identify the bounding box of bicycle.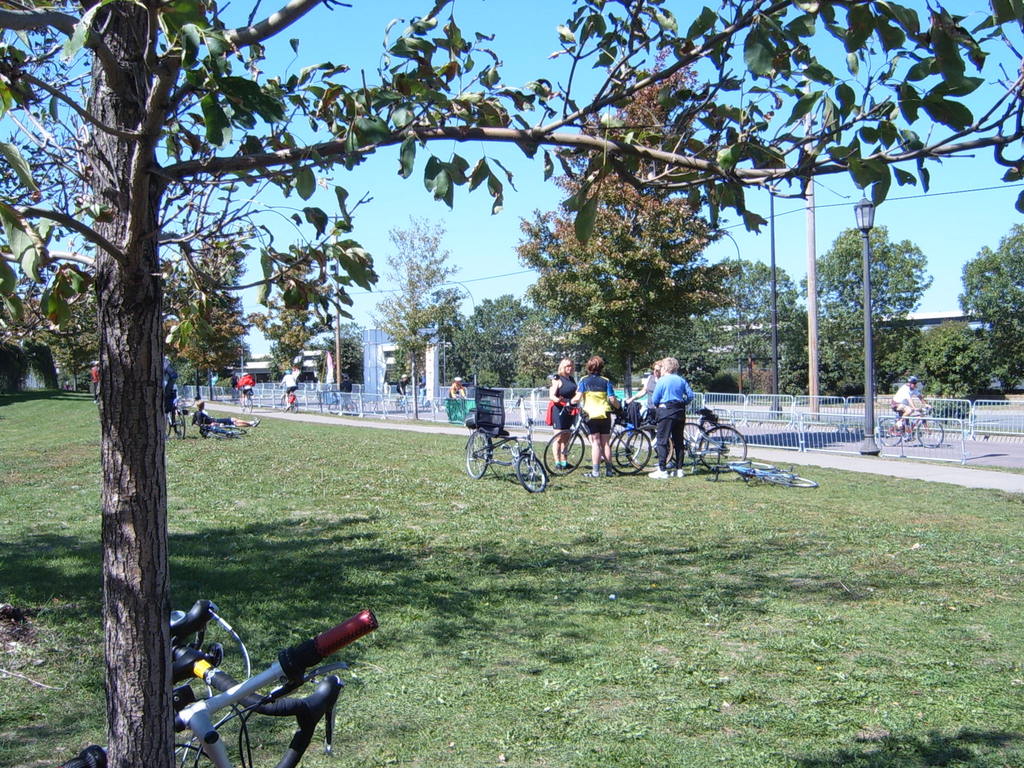
bbox=[166, 397, 186, 439].
